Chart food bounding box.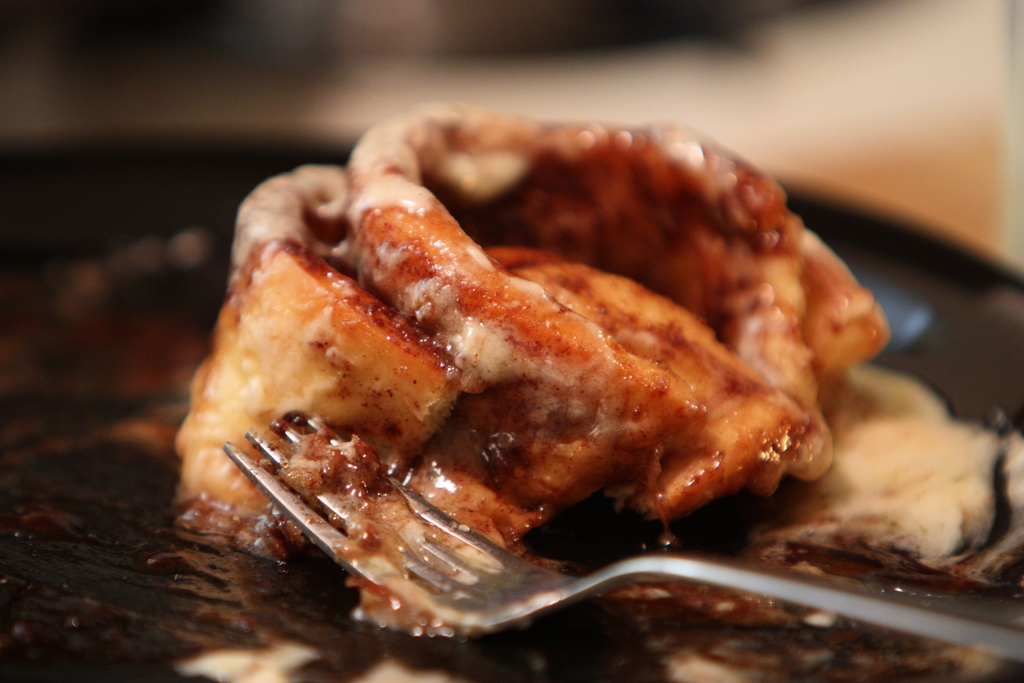
Charted: <bbox>190, 119, 883, 650</bbox>.
